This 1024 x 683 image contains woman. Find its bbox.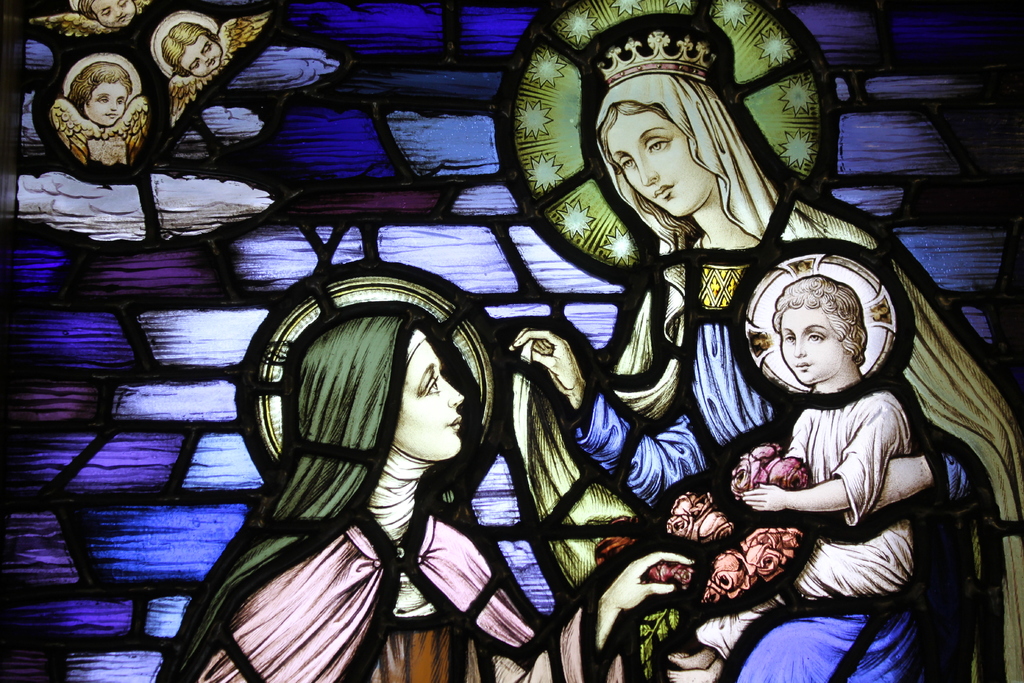
bbox=(152, 307, 689, 682).
